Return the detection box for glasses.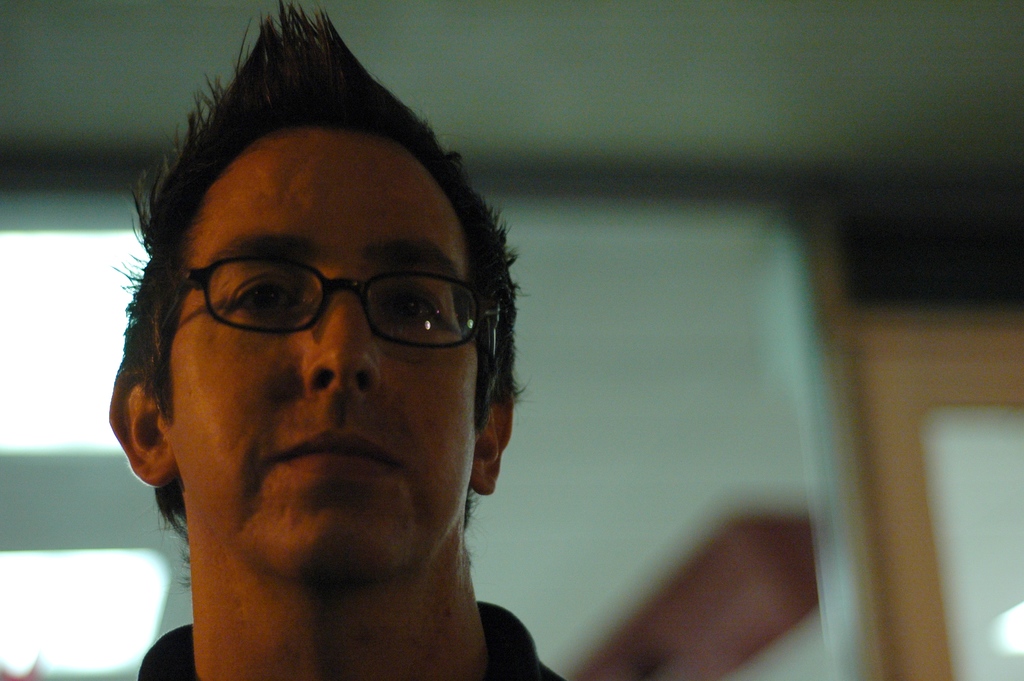
rect(162, 241, 486, 359).
